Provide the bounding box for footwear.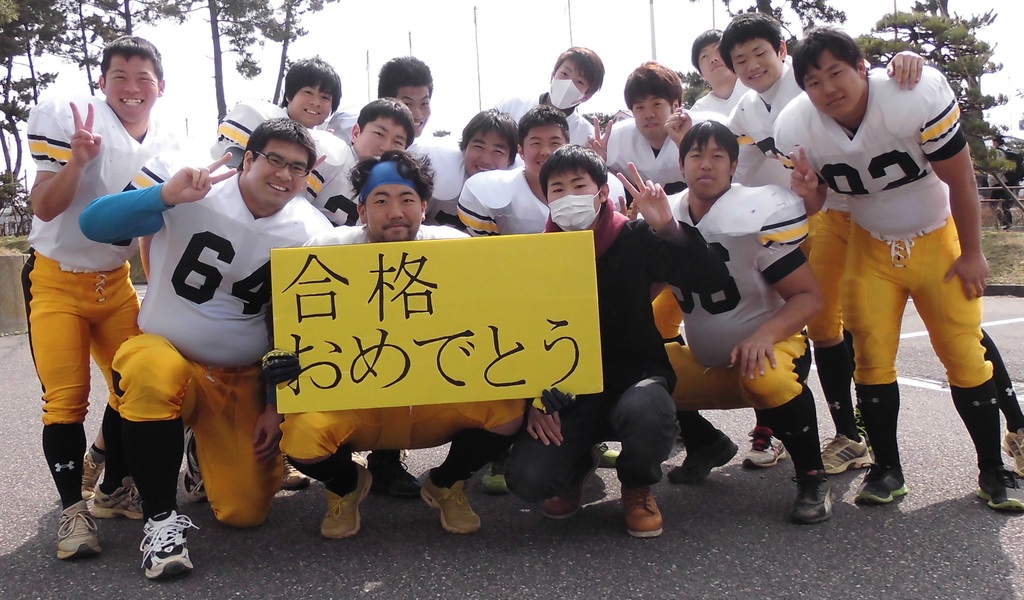
856/467/908/507.
